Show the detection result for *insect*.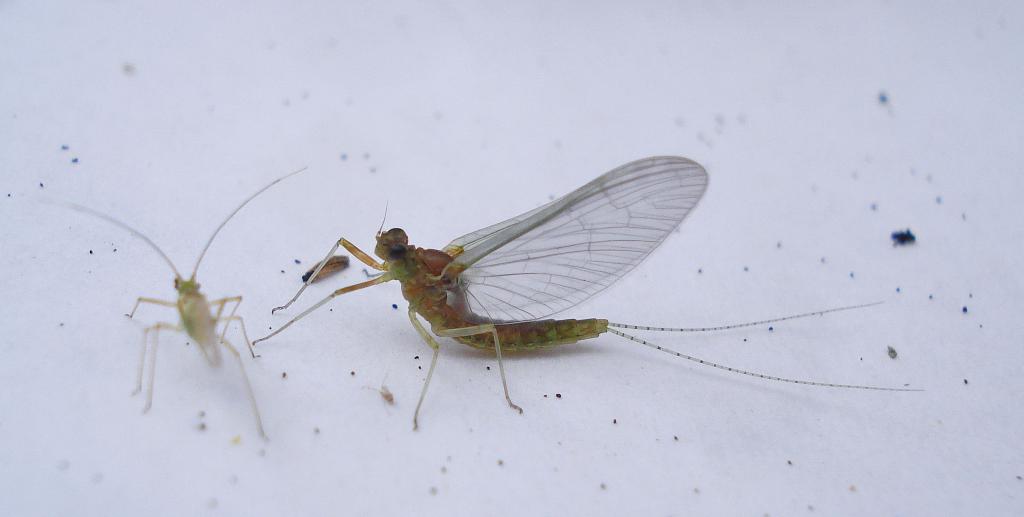
{"left": 59, "top": 160, "right": 314, "bottom": 440}.
